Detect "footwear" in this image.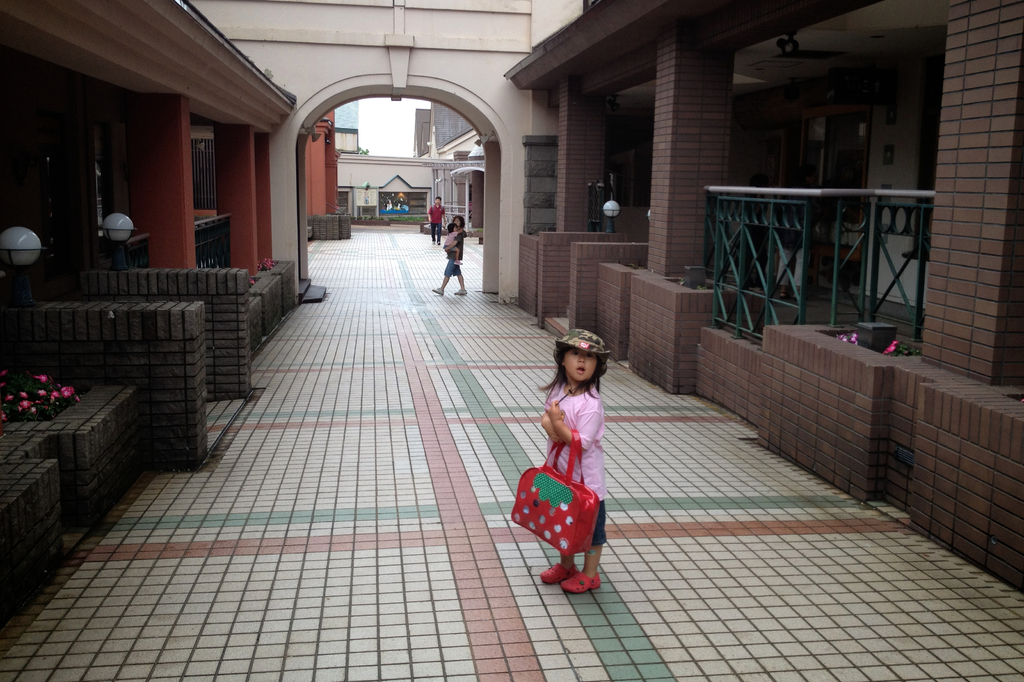
Detection: 563 573 598 592.
